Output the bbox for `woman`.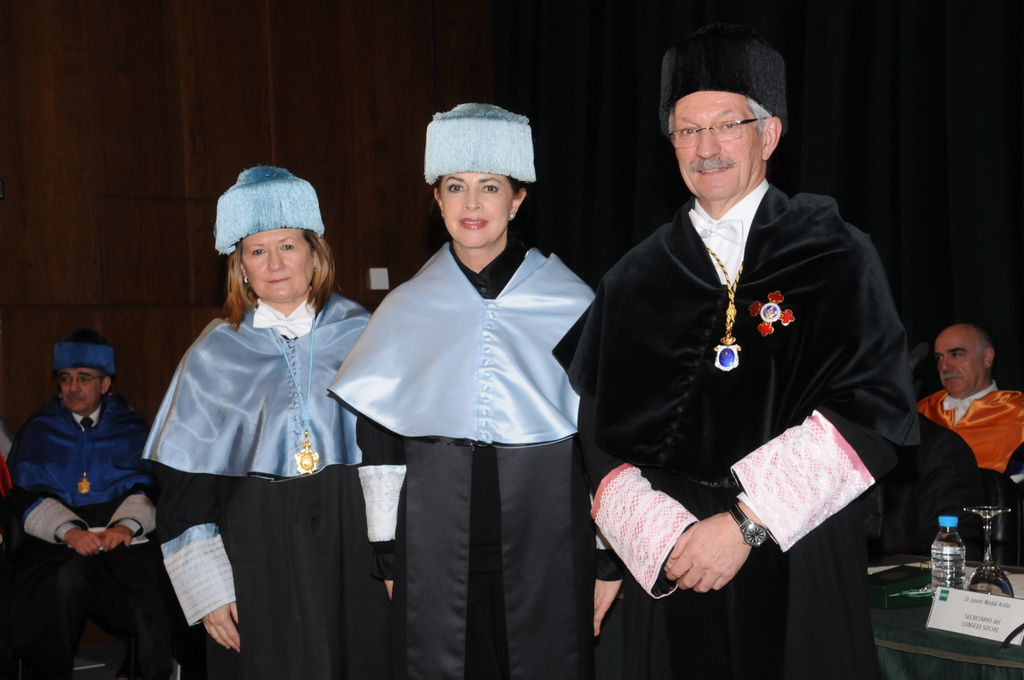
{"left": 324, "top": 97, "right": 609, "bottom": 679}.
